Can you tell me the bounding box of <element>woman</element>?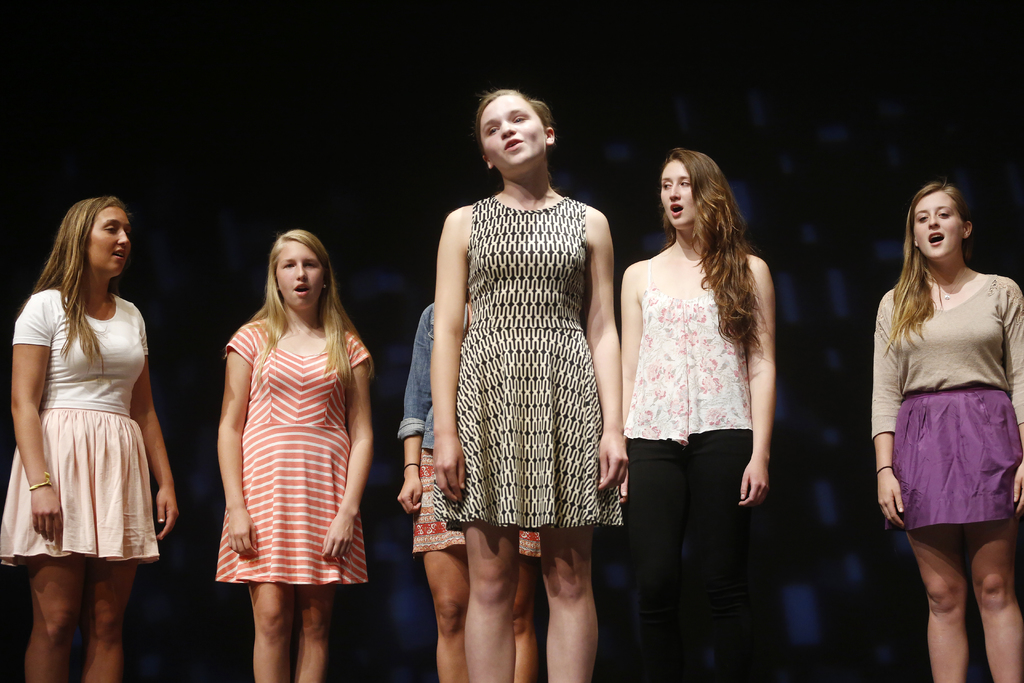
select_region(624, 145, 781, 682).
